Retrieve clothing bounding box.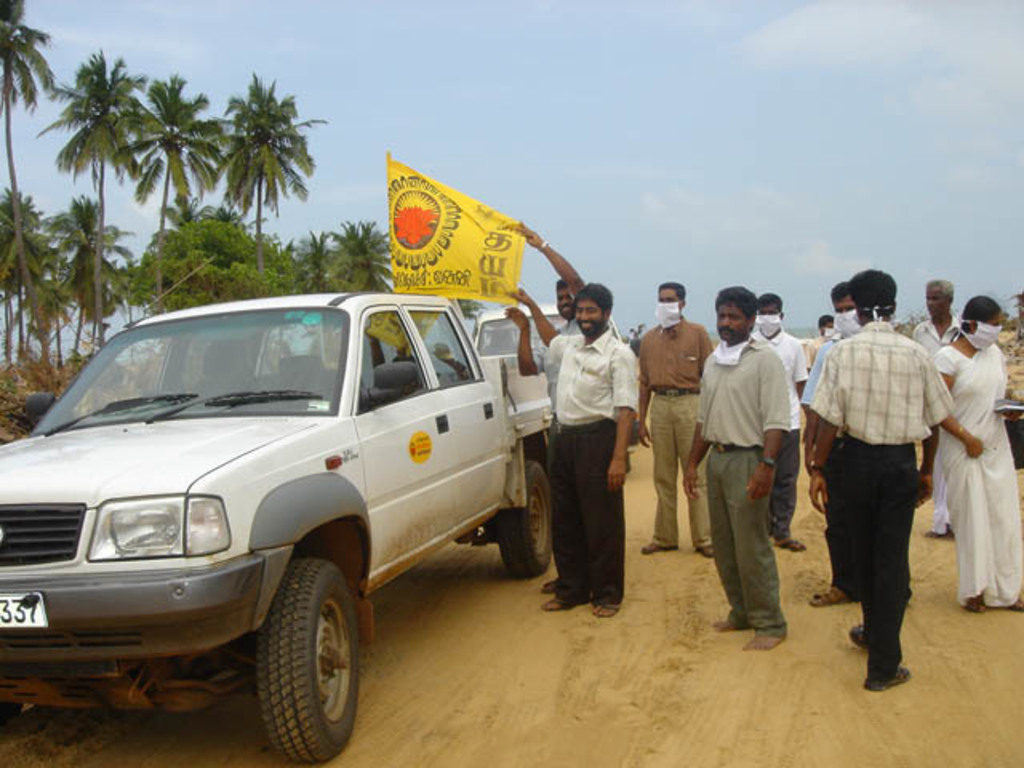
Bounding box: 800,310,850,440.
